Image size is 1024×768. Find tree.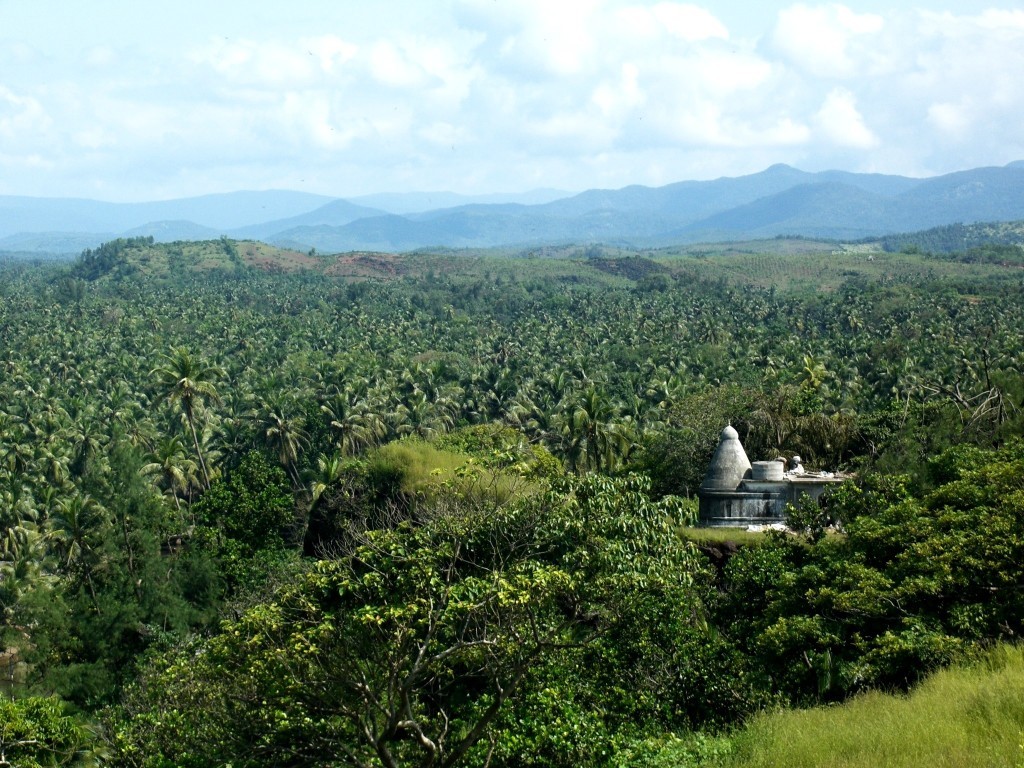
43 532 633 767.
